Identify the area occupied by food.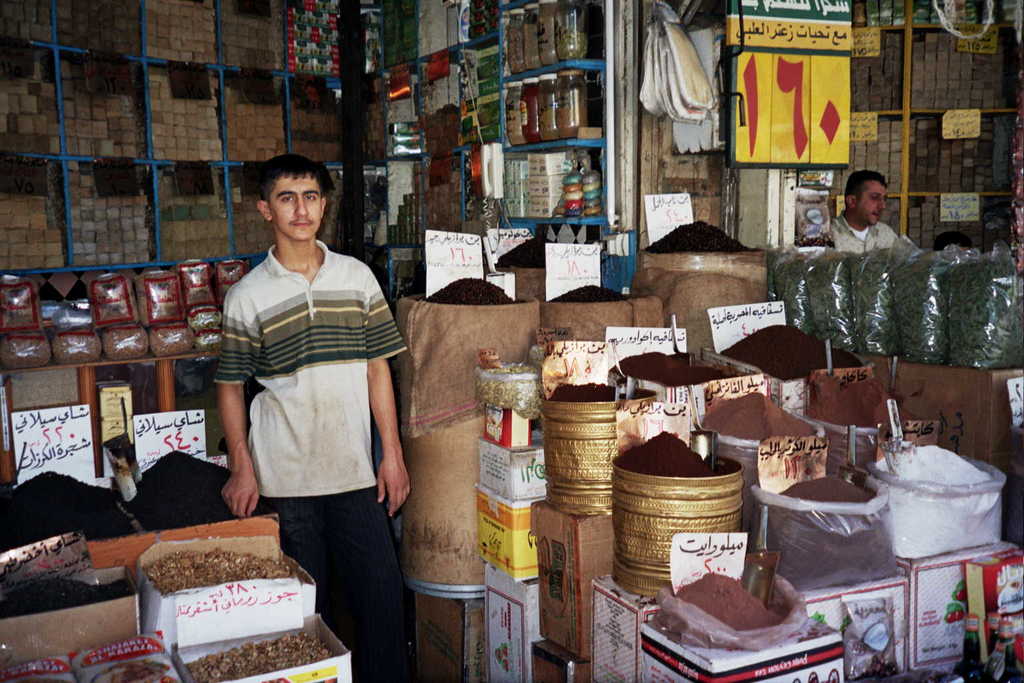
Area: 91, 271, 144, 327.
